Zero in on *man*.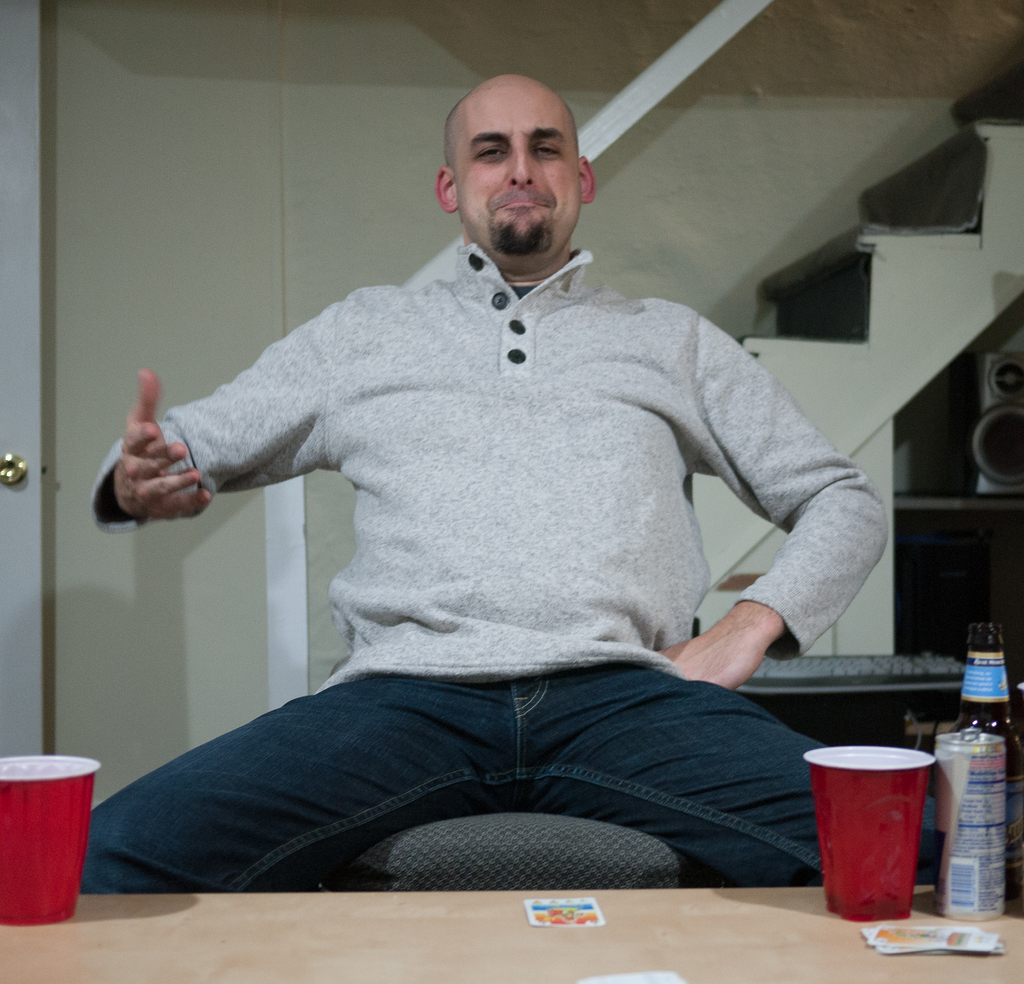
Zeroed in: [left=106, top=90, right=911, bottom=921].
